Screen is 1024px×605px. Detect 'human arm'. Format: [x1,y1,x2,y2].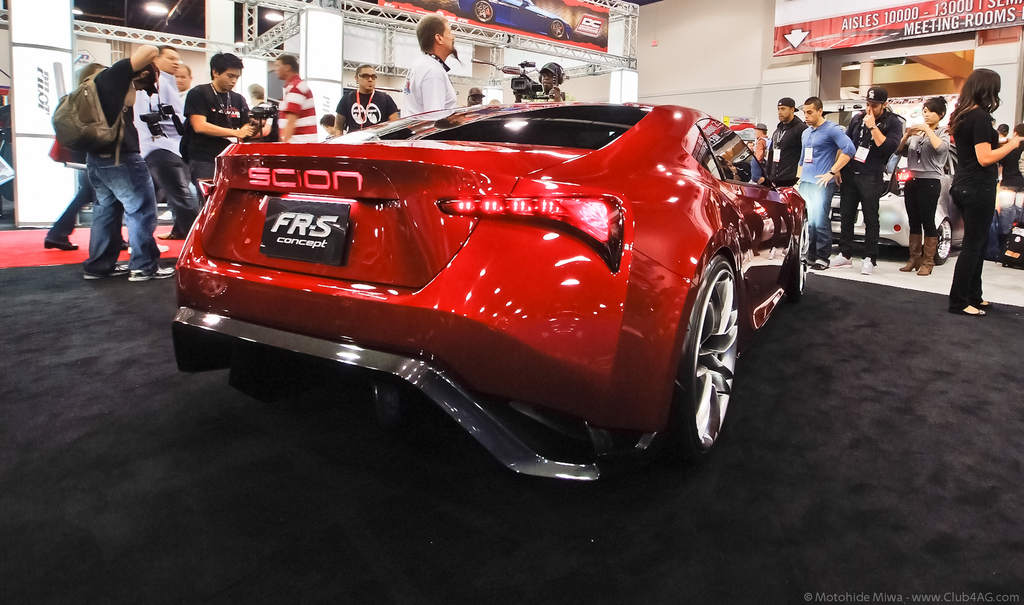
[808,122,856,196].
